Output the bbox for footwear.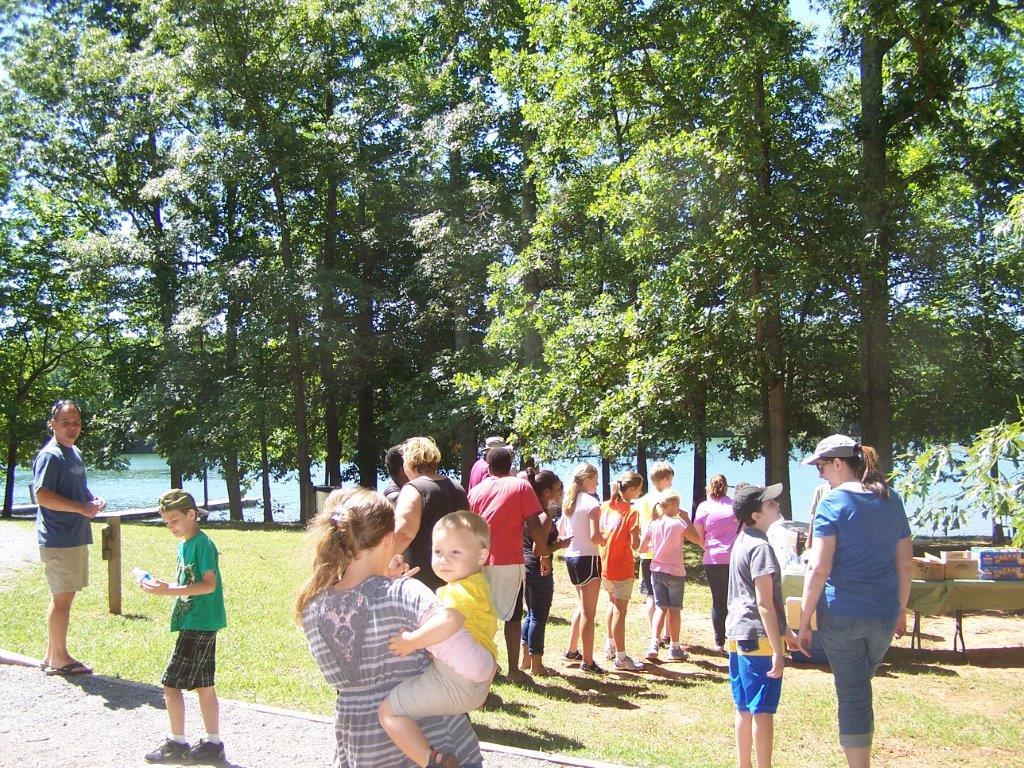
pyautogui.locateOnScreen(45, 658, 100, 672).
